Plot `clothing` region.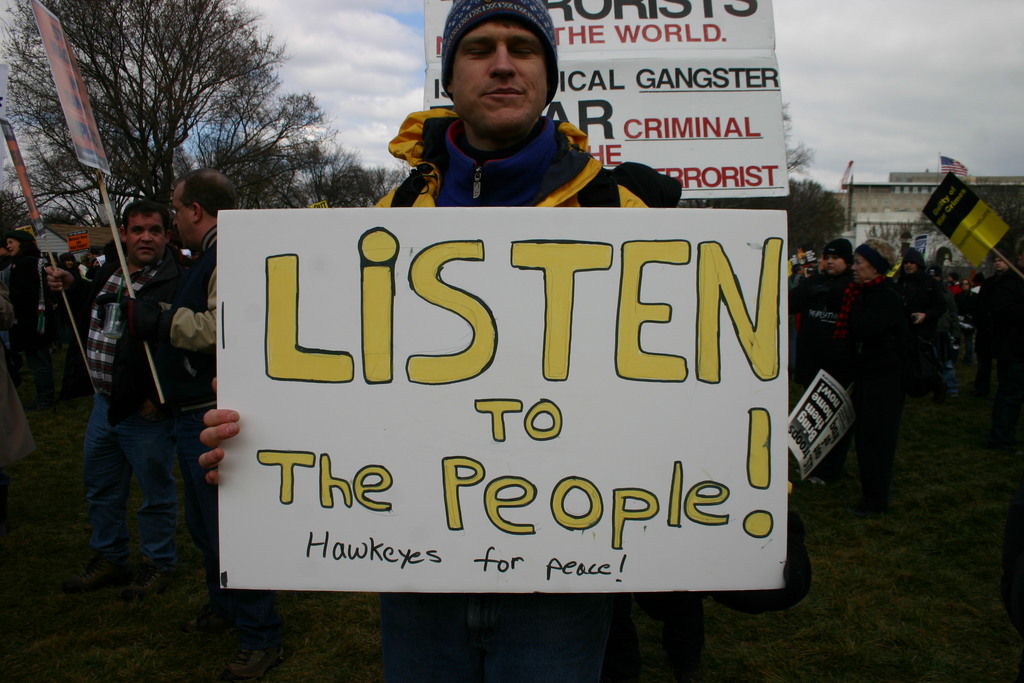
Plotted at {"left": 955, "top": 290, "right": 979, "bottom": 359}.
